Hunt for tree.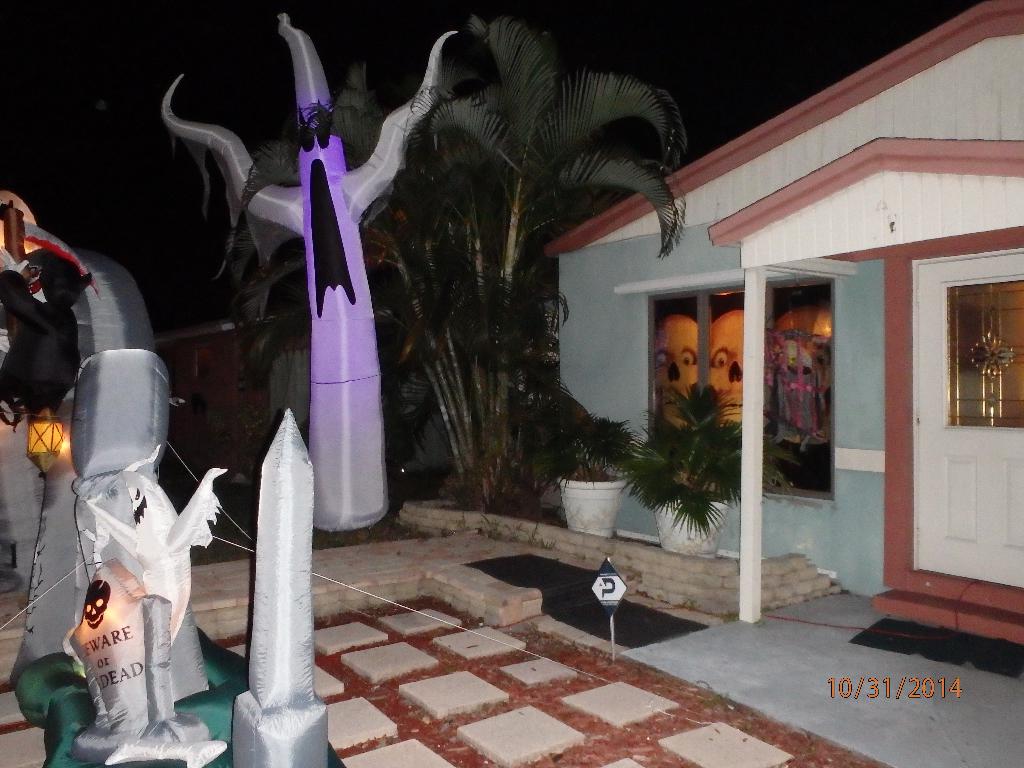
Hunted down at {"x1": 326, "y1": 0, "x2": 689, "y2": 513}.
